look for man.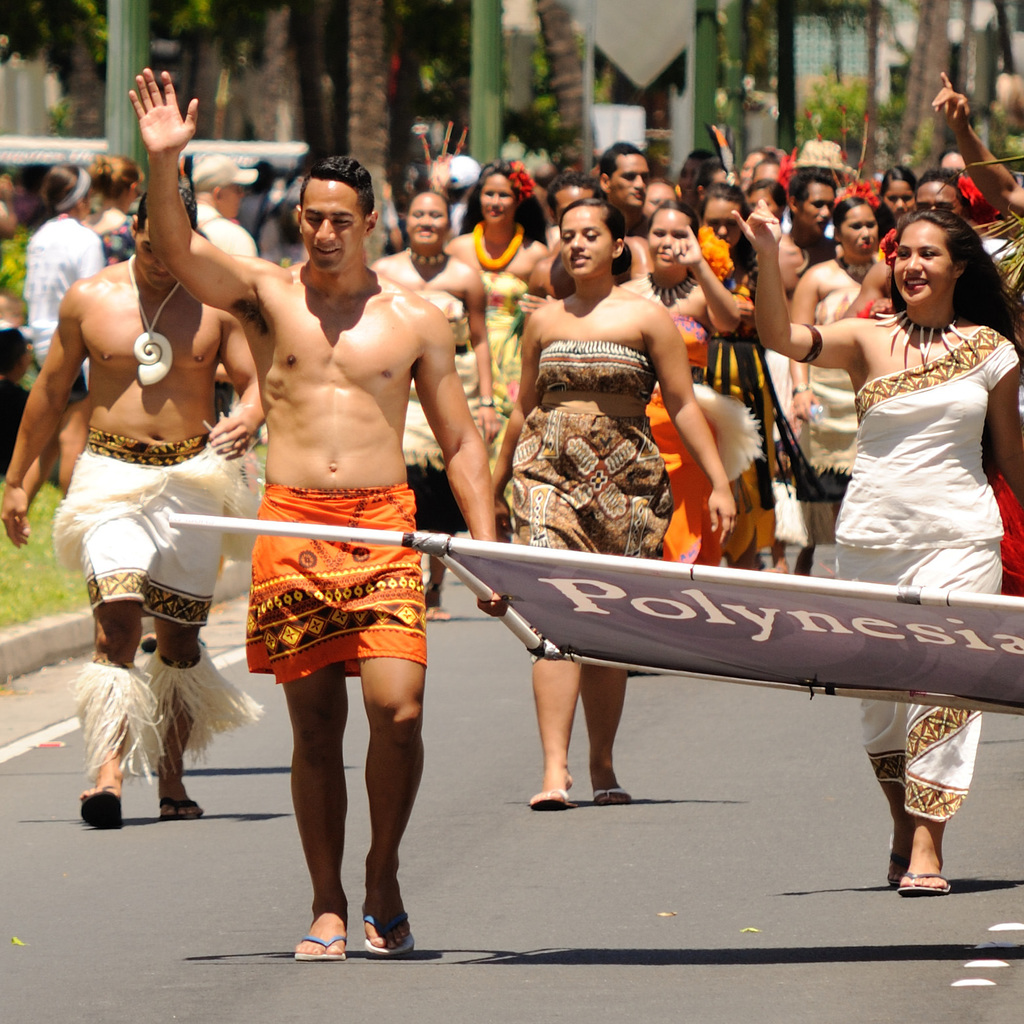
Found: pyautogui.locateOnScreen(597, 140, 654, 244).
